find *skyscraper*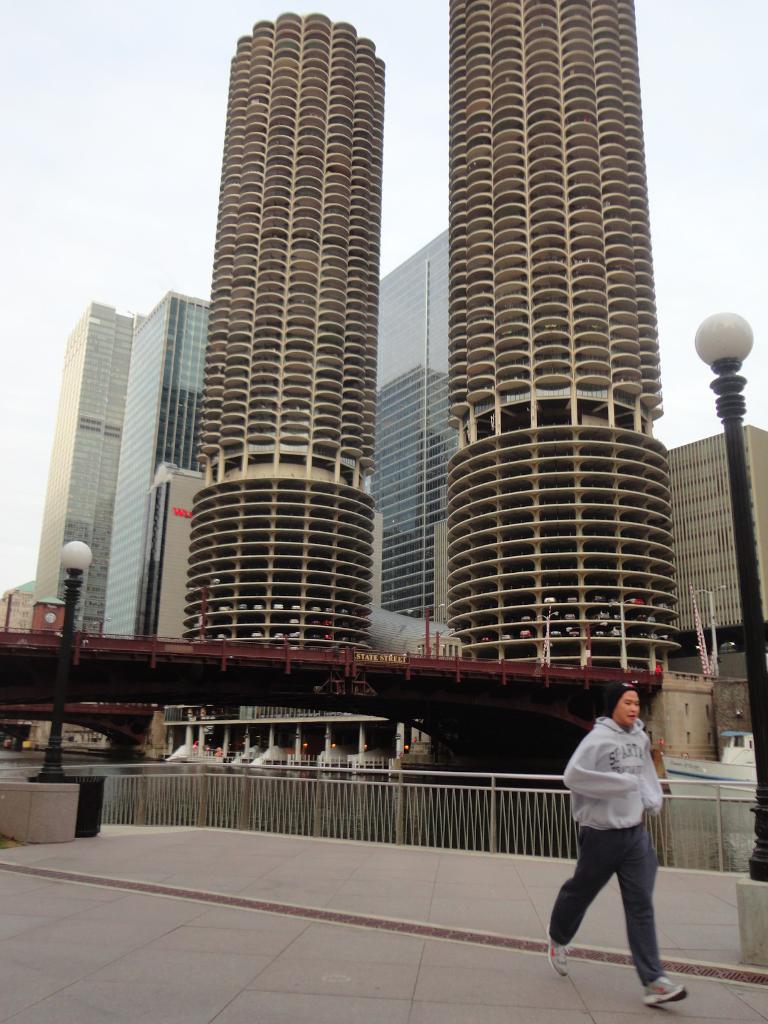
[left=17, top=301, right=140, bottom=628]
